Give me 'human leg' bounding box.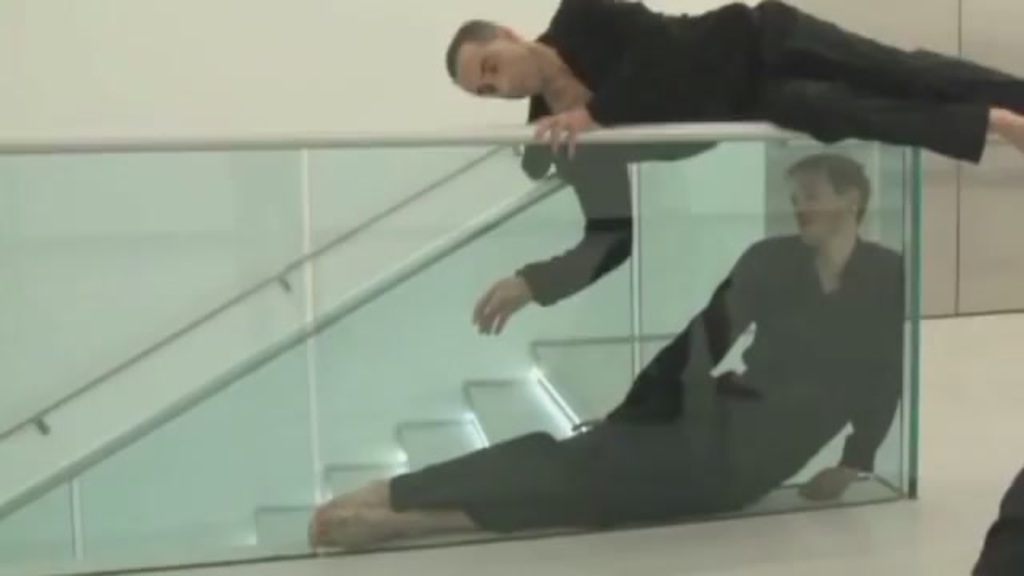
rect(757, 0, 1022, 158).
